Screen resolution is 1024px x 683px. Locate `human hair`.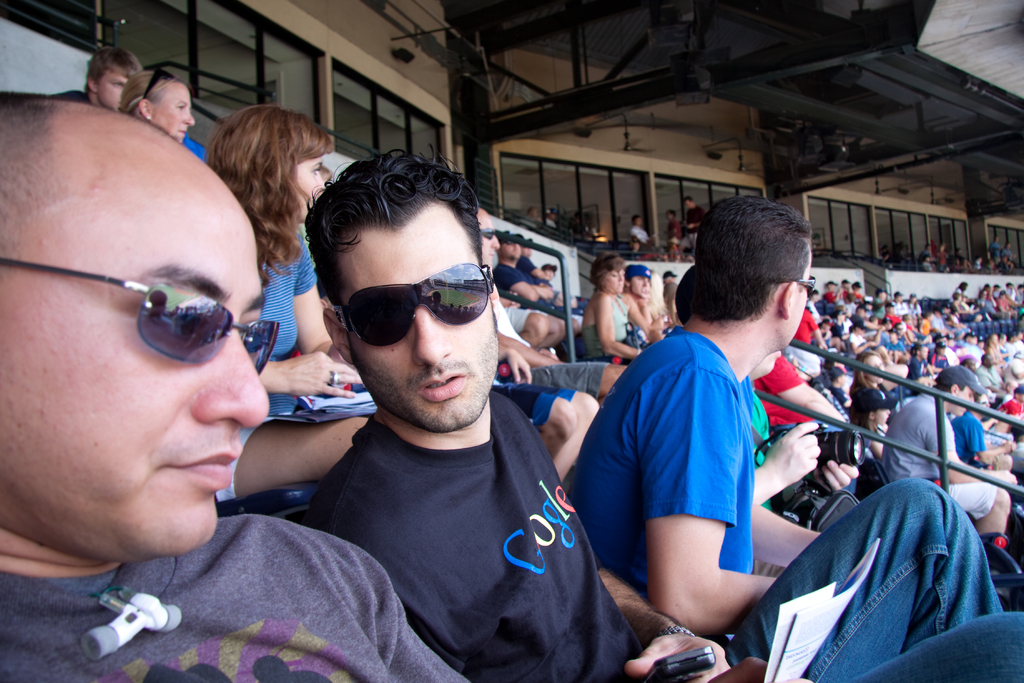
120 69 177 115.
